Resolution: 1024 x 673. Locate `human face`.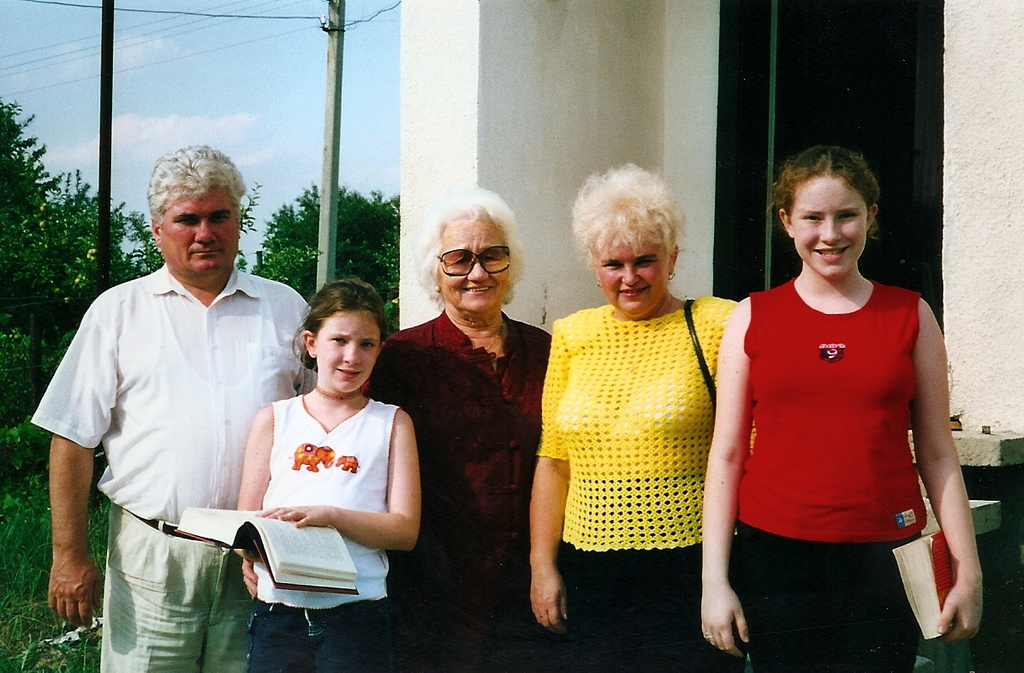
box(314, 313, 378, 395).
